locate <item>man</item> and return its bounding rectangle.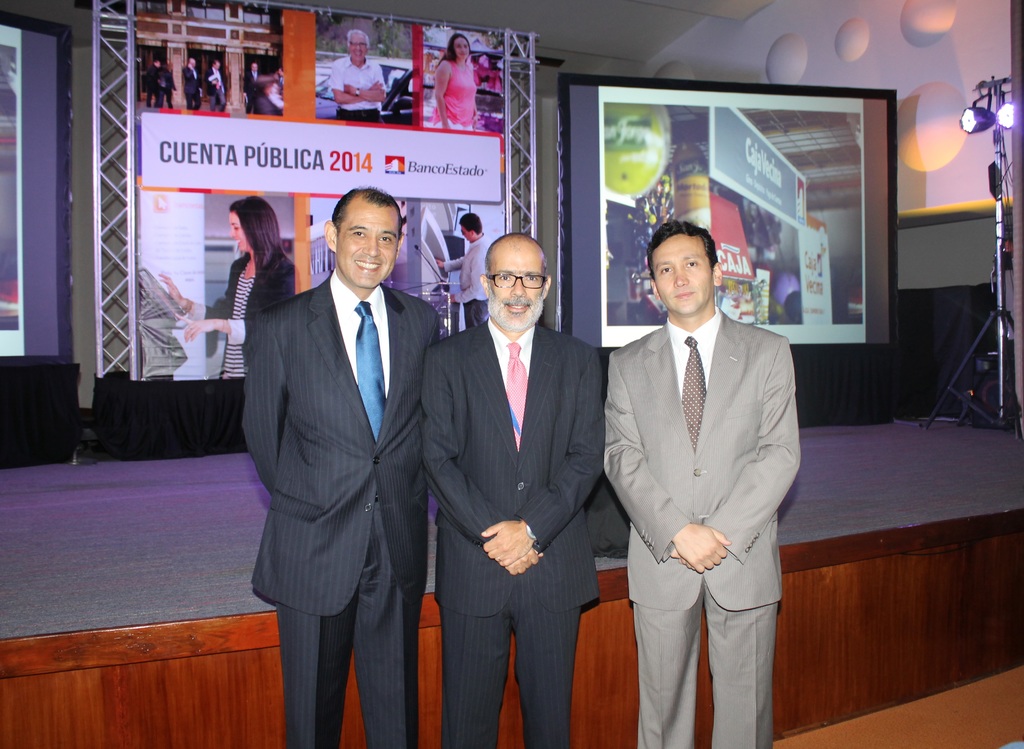
l=420, t=230, r=609, b=748.
